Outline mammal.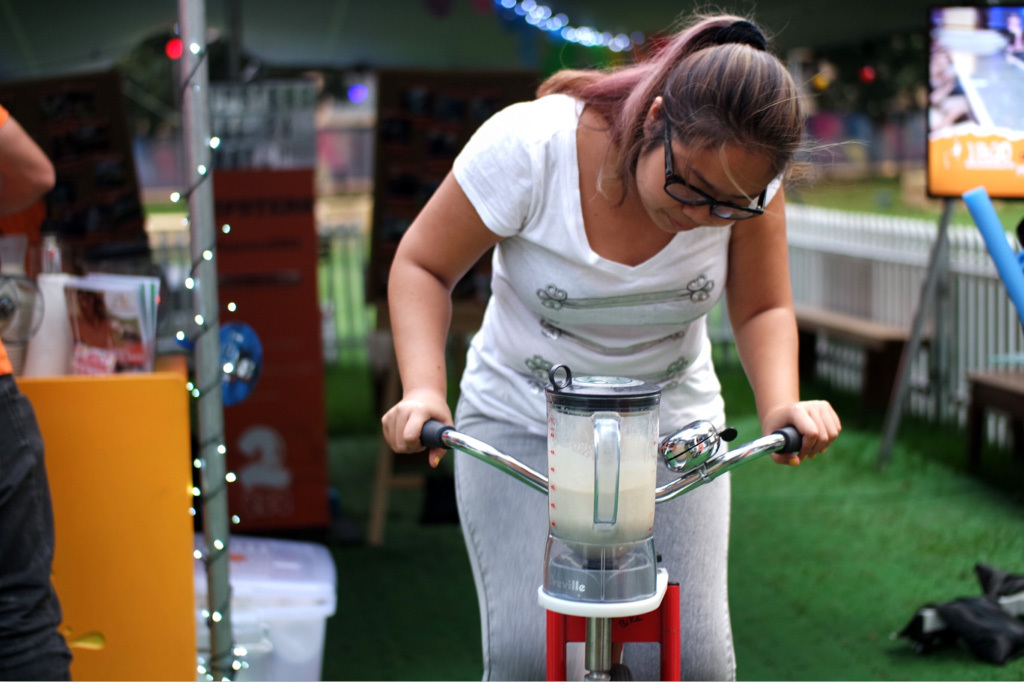
Outline: [0,97,75,681].
